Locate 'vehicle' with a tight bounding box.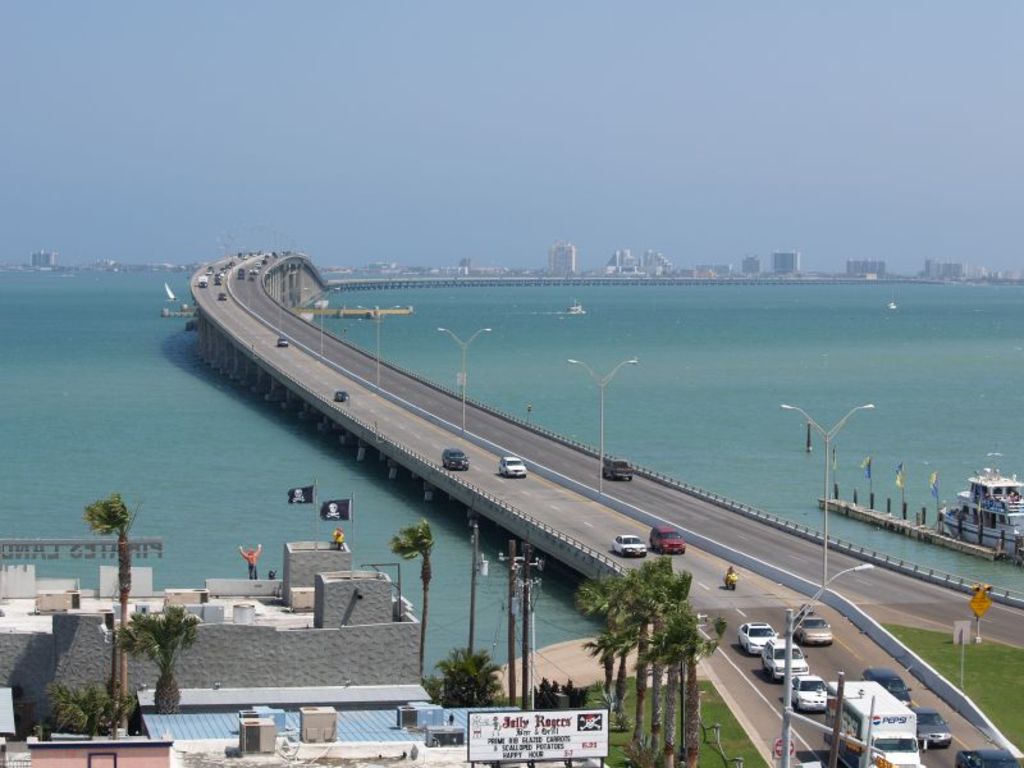
[left=913, top=696, right=948, bottom=754].
